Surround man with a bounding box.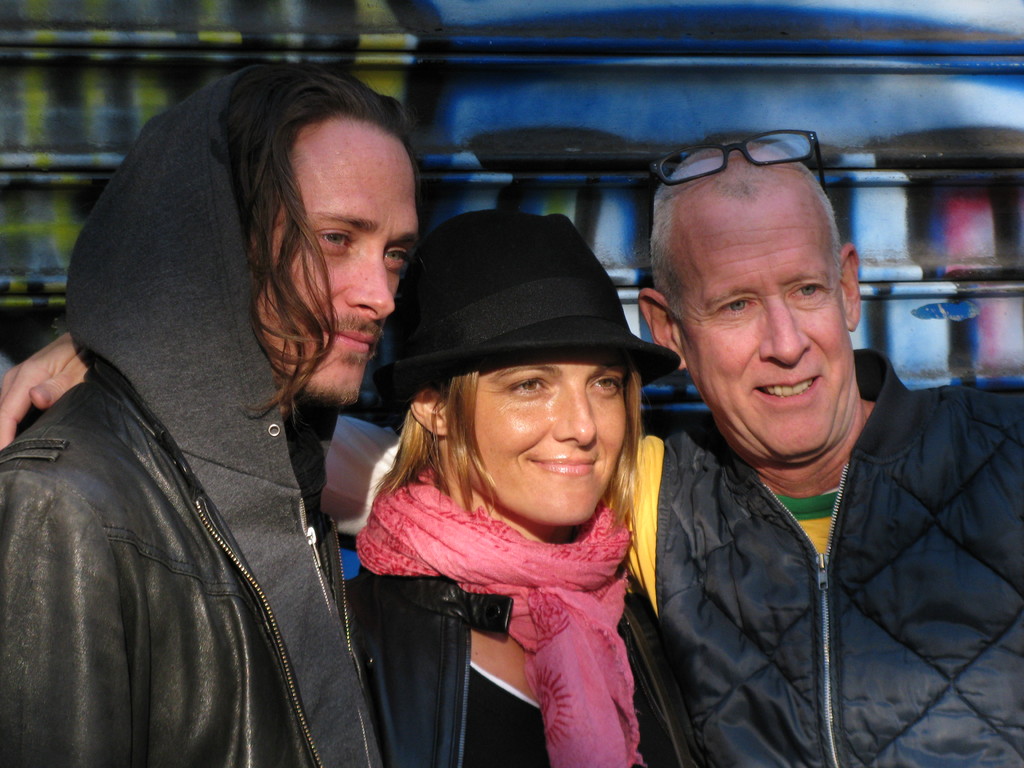
0/128/1023/767.
